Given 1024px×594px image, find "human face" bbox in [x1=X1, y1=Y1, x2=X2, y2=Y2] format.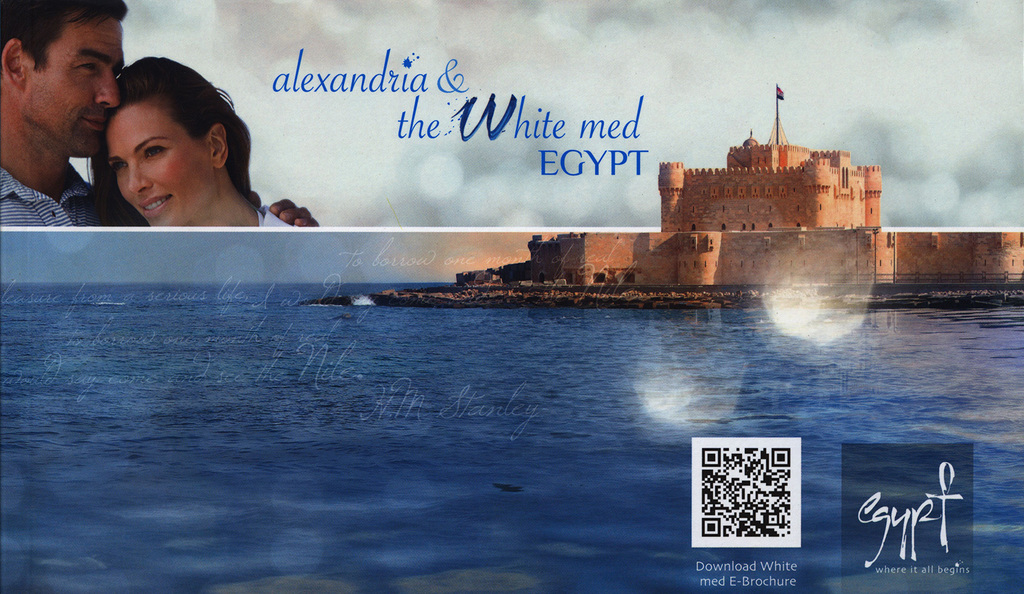
[x1=30, y1=12, x2=124, y2=158].
